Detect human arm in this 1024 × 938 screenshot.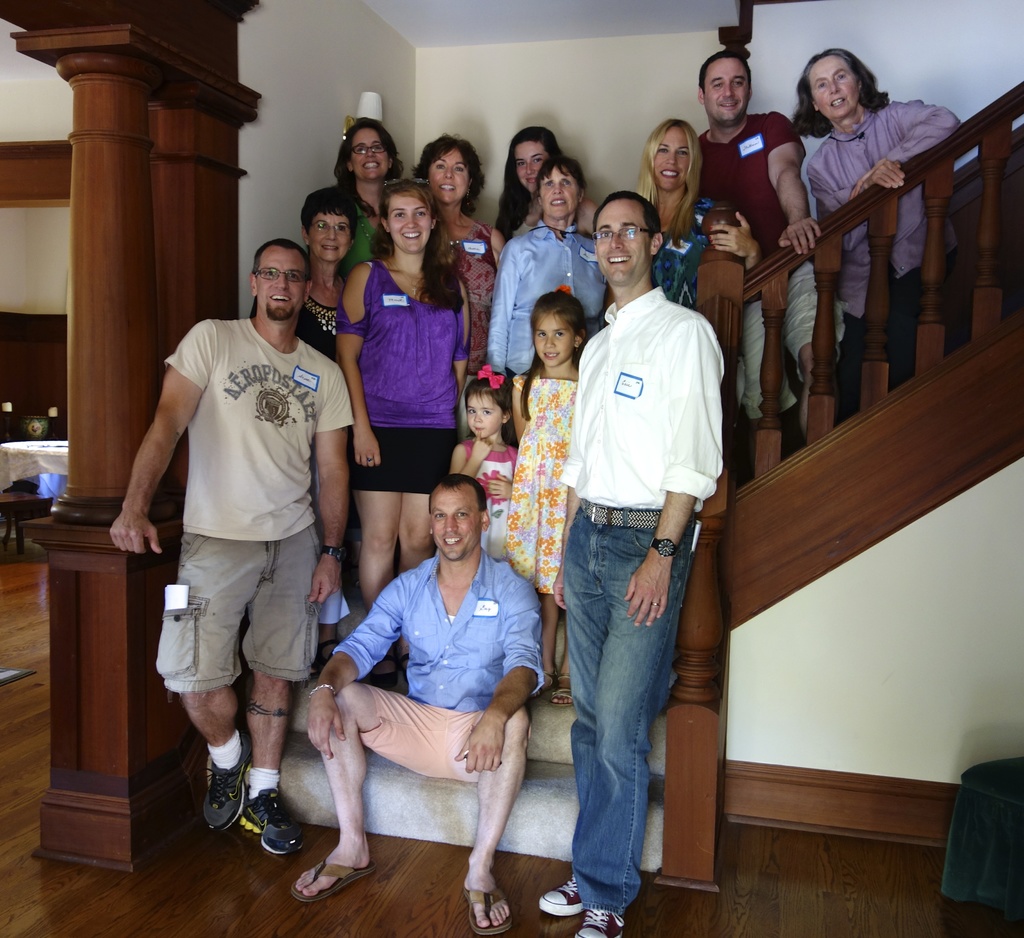
Detection: (x1=328, y1=255, x2=389, y2=472).
